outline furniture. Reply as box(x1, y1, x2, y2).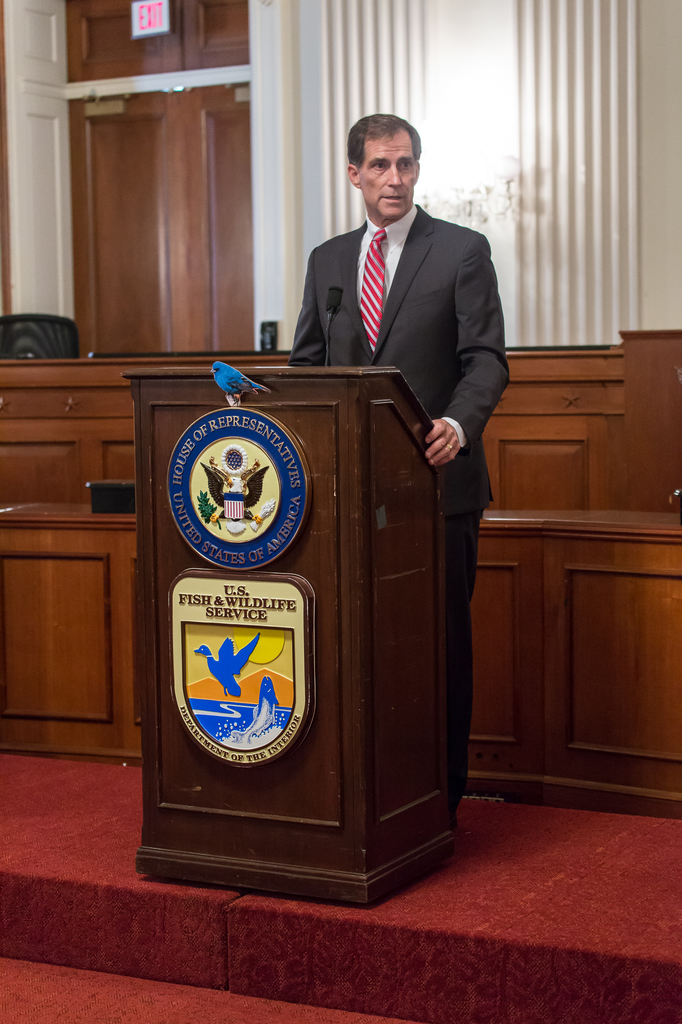
box(0, 493, 681, 817).
